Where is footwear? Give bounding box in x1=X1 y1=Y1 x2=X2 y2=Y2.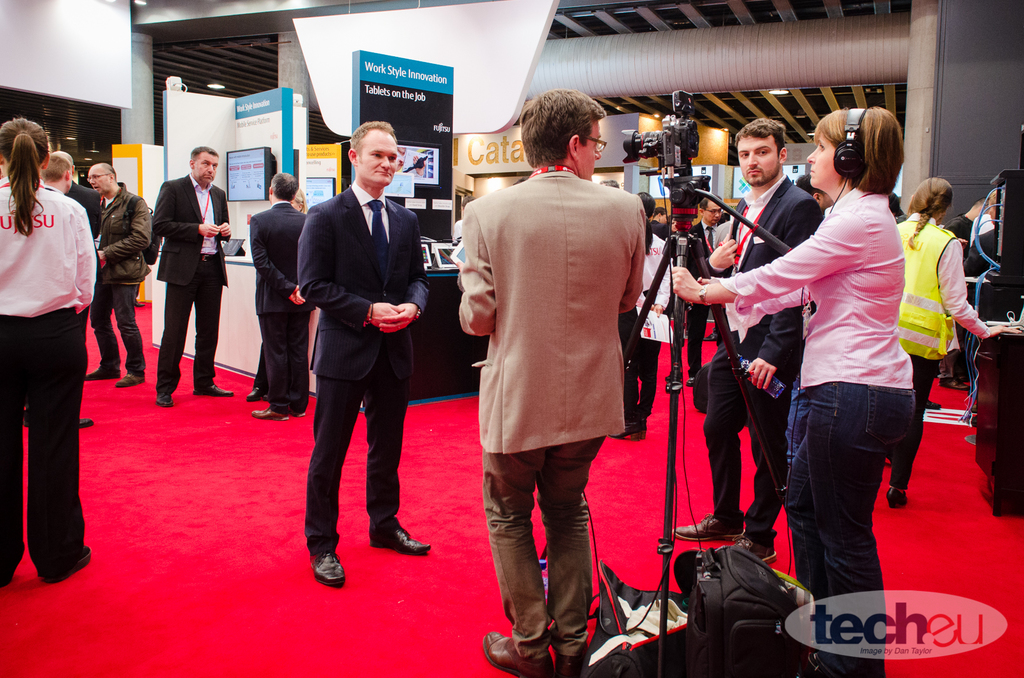
x1=557 y1=631 x2=595 y2=677.
